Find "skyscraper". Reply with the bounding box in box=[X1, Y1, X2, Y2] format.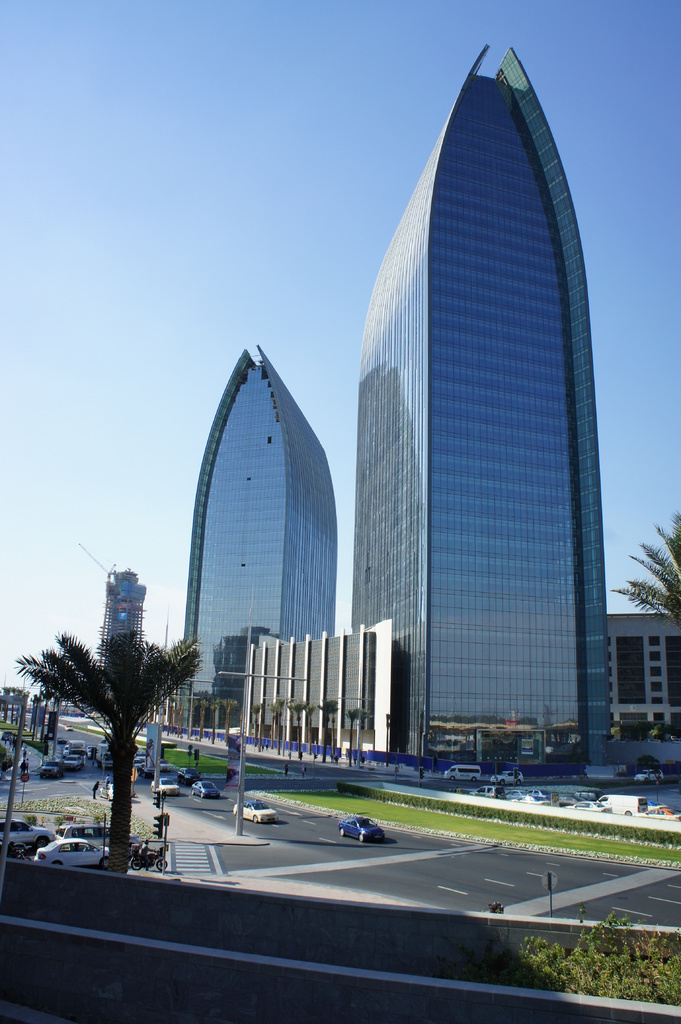
box=[339, 33, 625, 813].
